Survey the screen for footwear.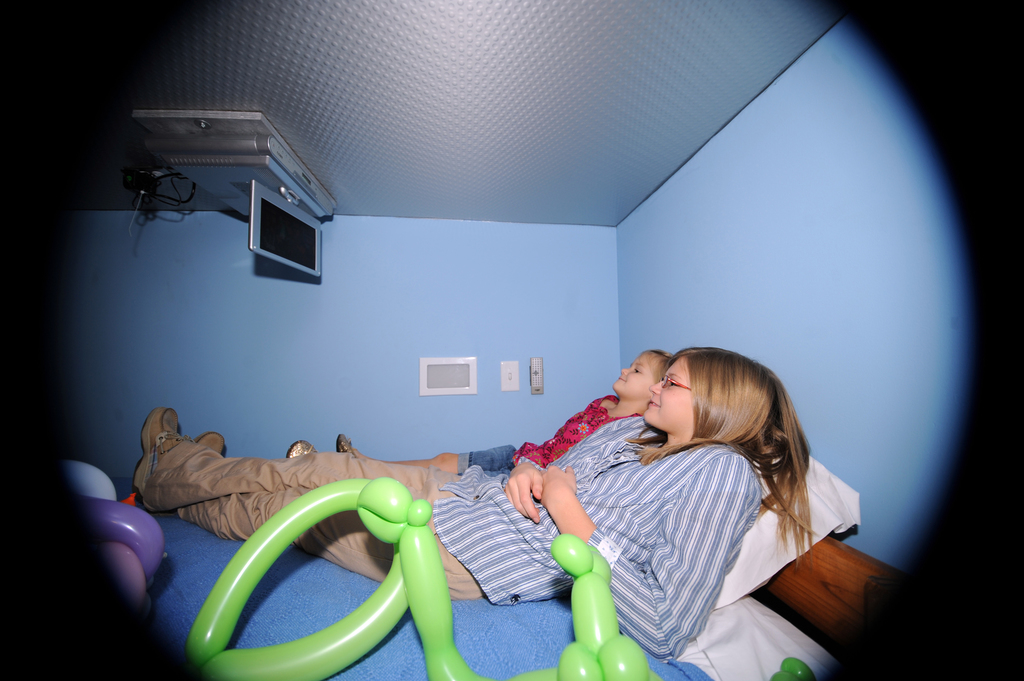
Survey found: l=286, t=442, r=318, b=460.
